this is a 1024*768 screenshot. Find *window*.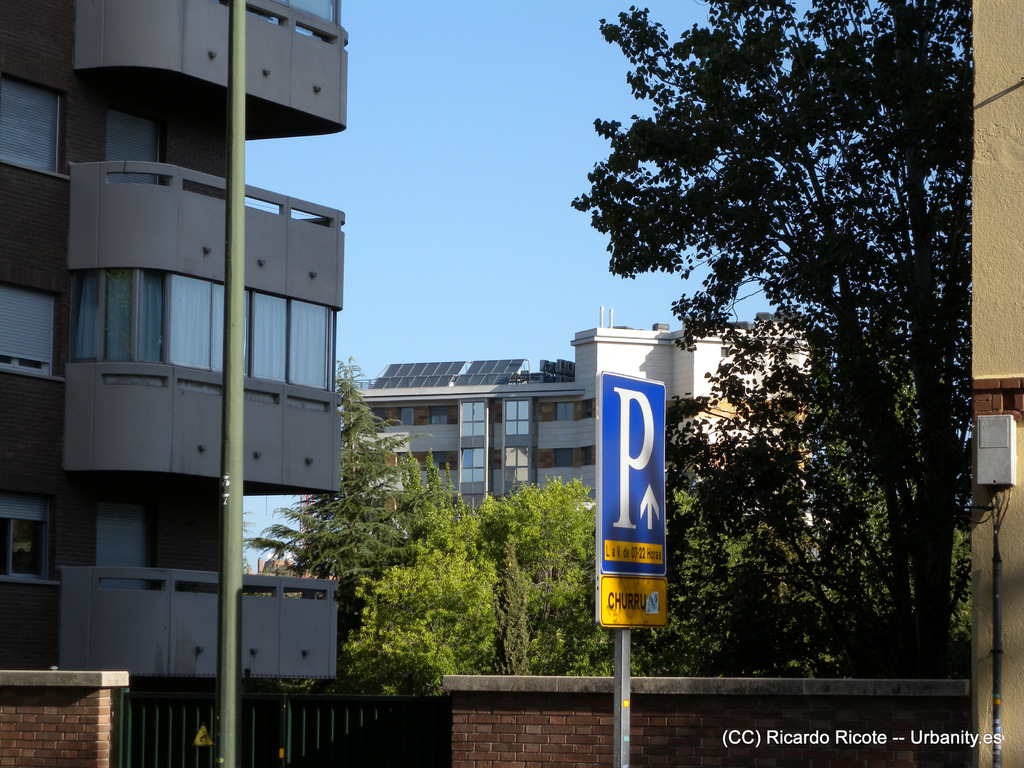
Bounding box: (430,452,445,469).
